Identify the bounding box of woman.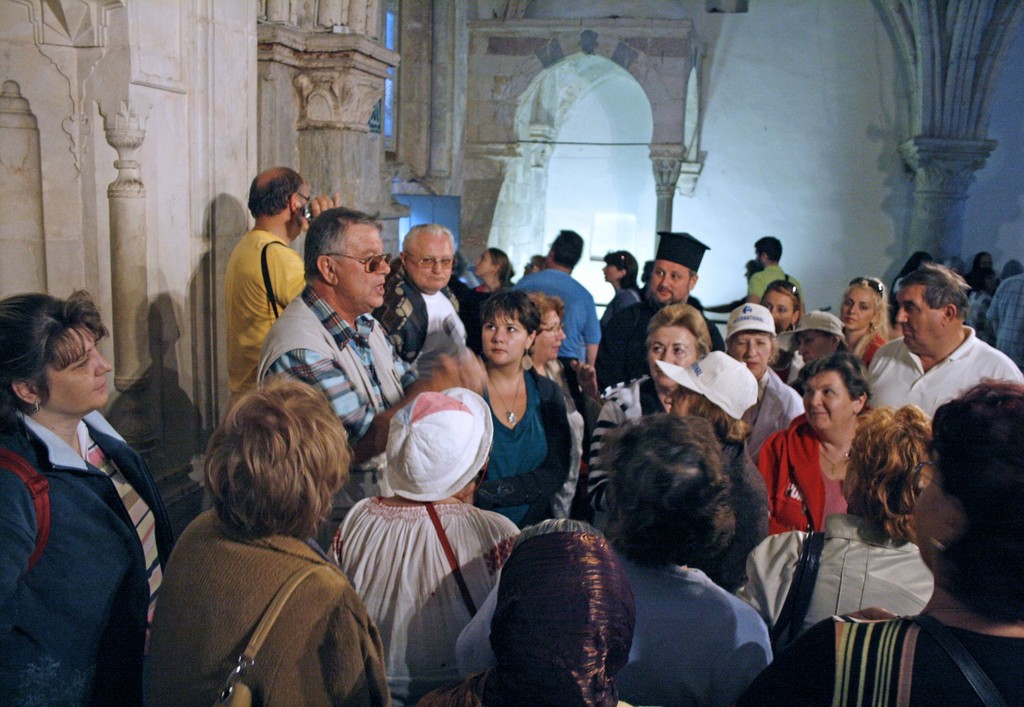
locate(476, 246, 517, 292).
